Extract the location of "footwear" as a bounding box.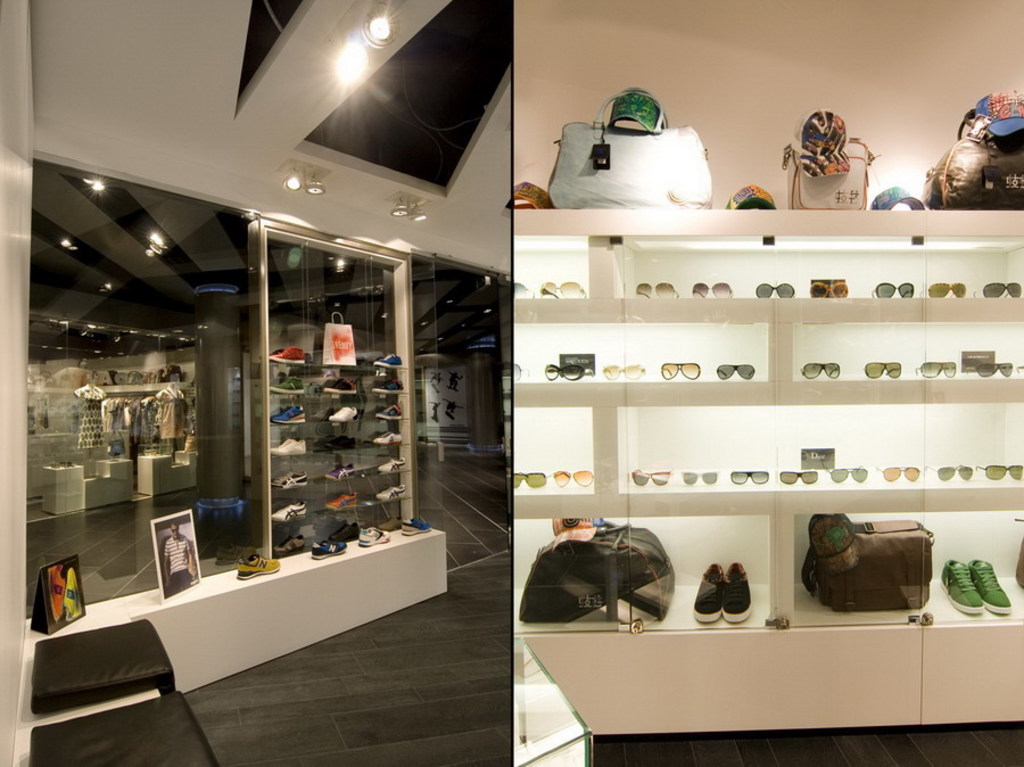
[373, 354, 402, 368].
